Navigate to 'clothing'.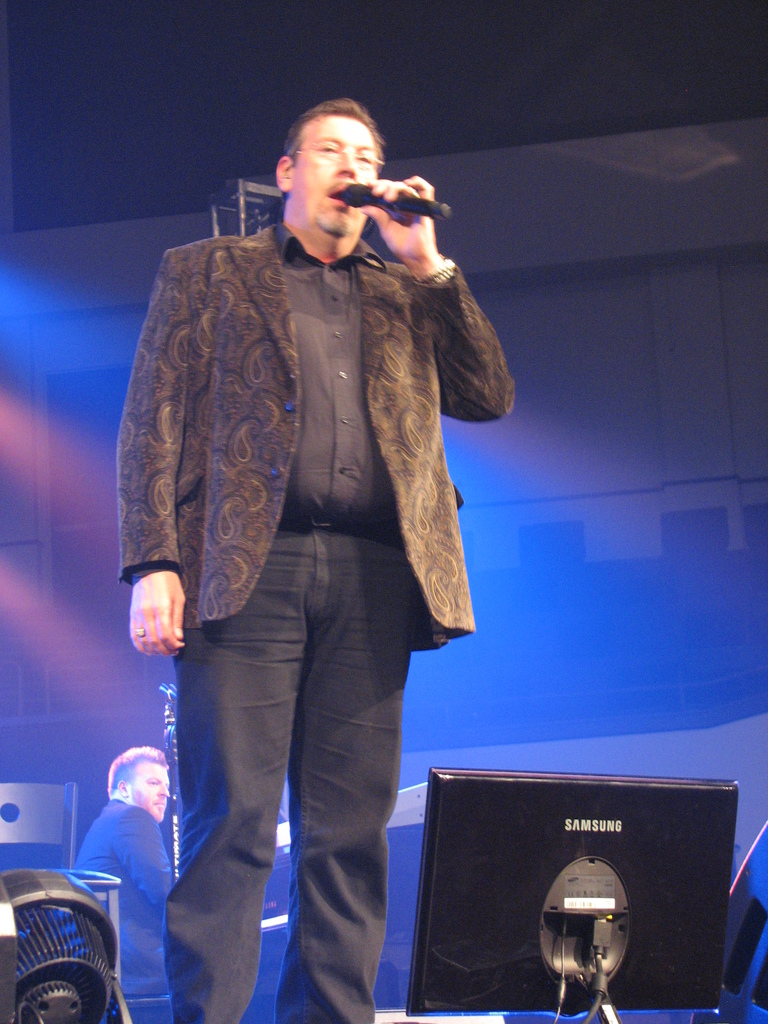
Navigation target: {"x1": 108, "y1": 174, "x2": 508, "y2": 749}.
